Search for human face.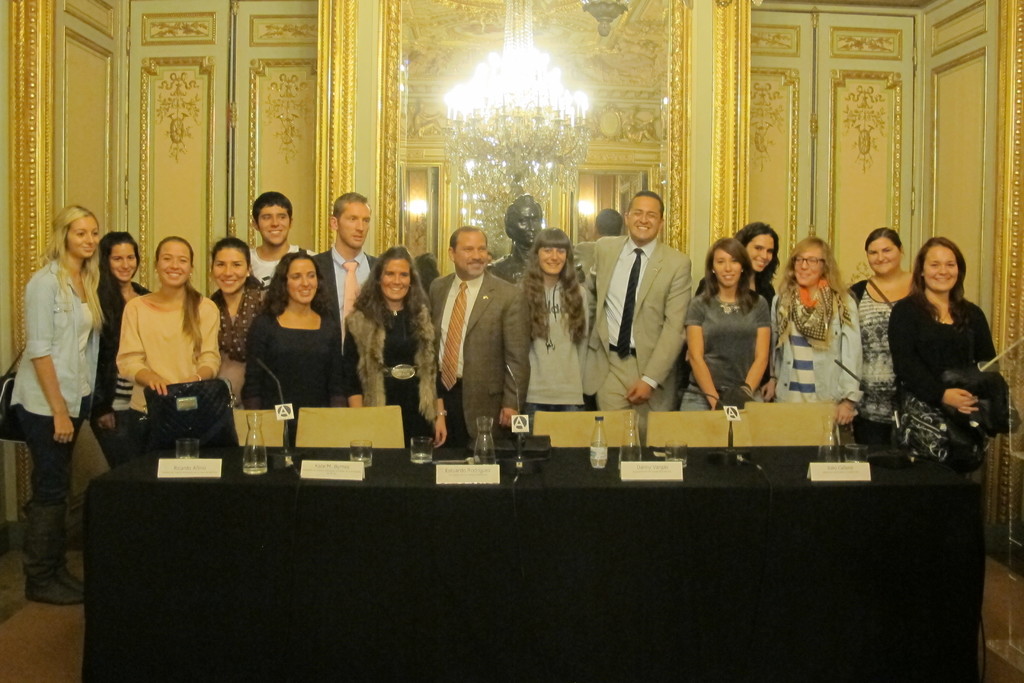
Found at rect(922, 242, 961, 293).
